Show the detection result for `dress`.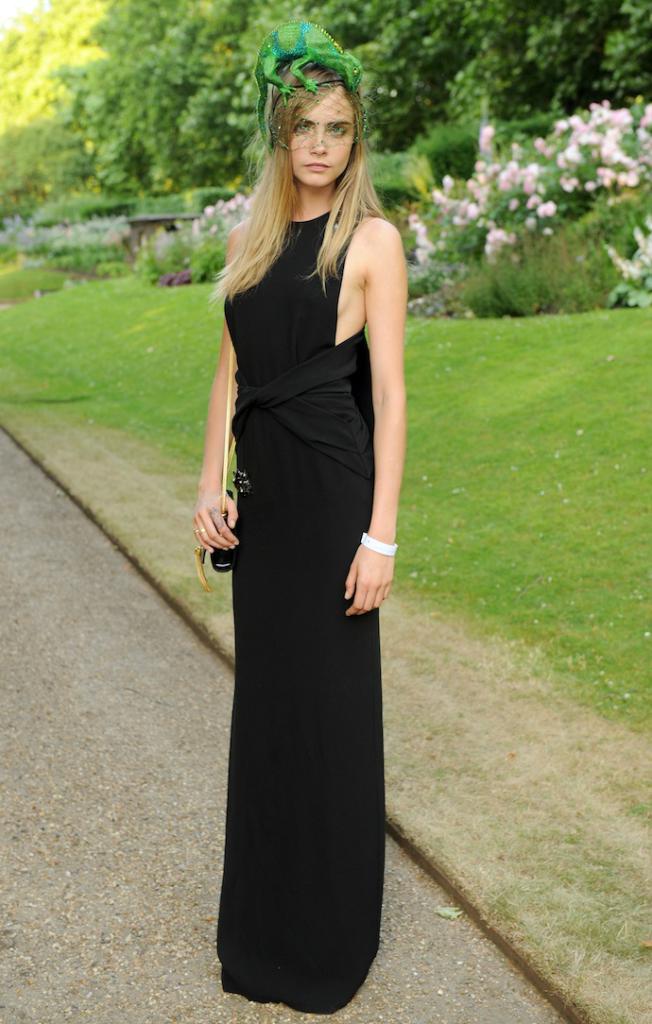
[220, 196, 386, 1015].
